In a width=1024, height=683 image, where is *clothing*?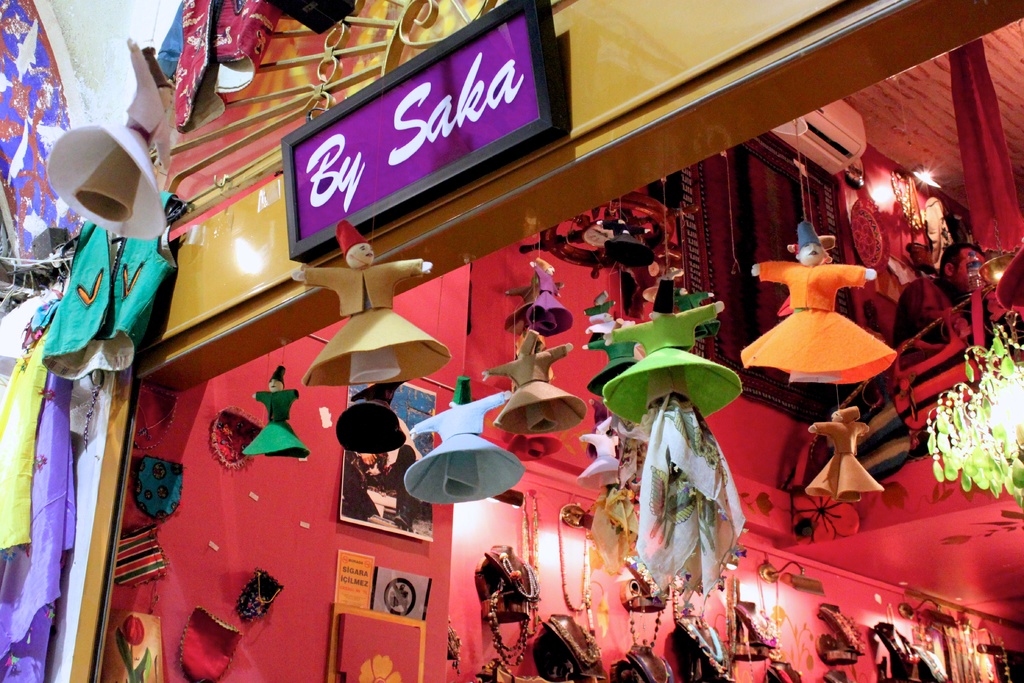
506, 279, 559, 341.
